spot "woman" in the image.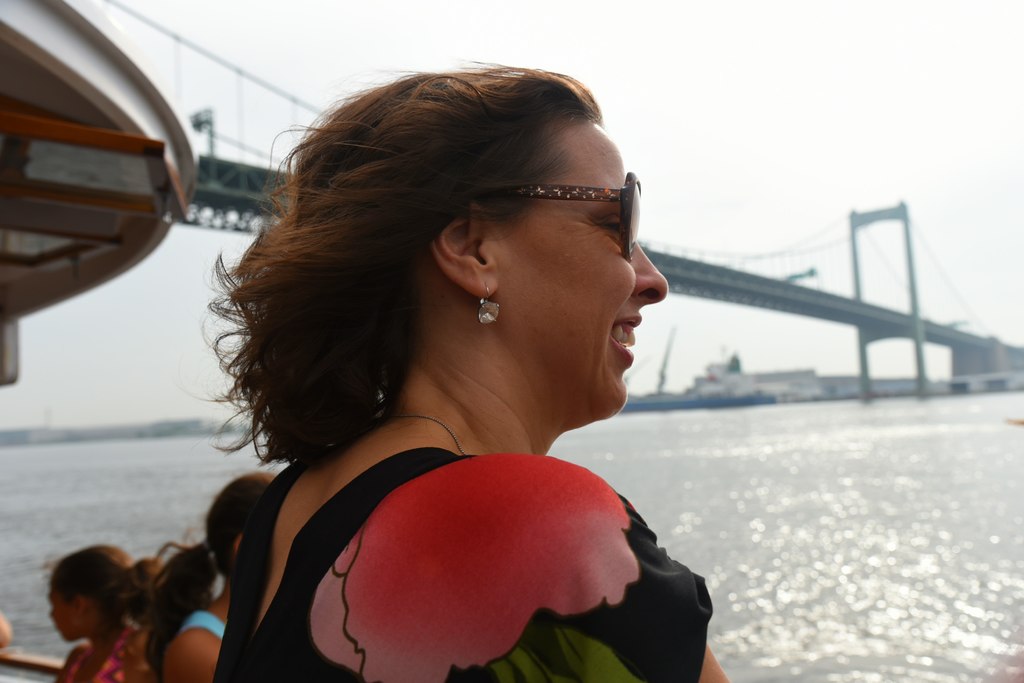
"woman" found at 47 541 163 682.
